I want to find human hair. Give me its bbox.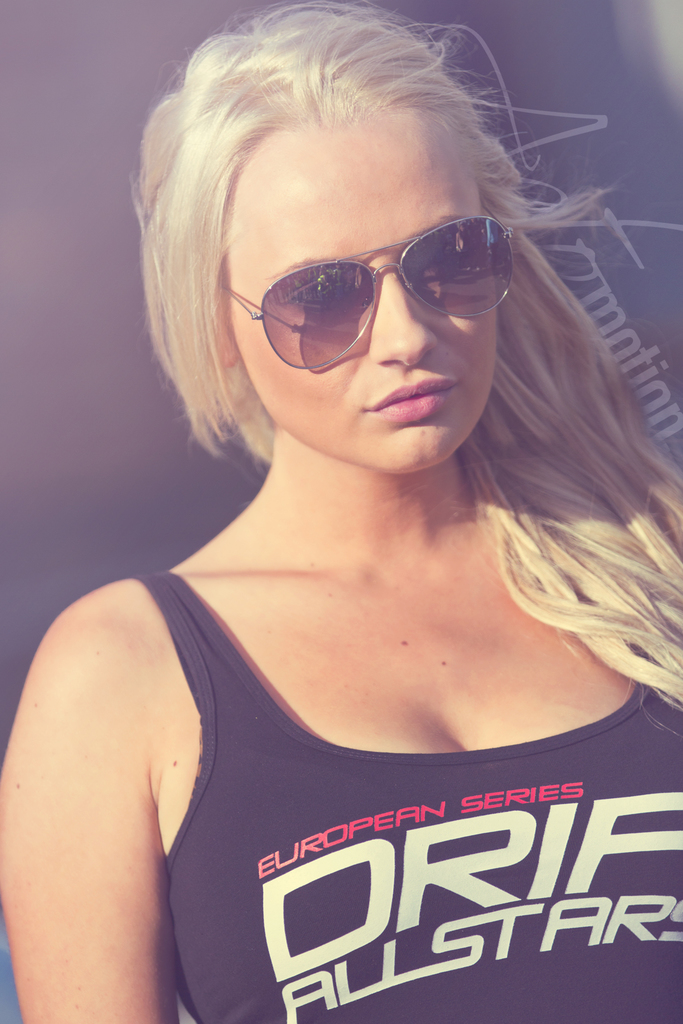
(x1=147, y1=3, x2=682, y2=708).
